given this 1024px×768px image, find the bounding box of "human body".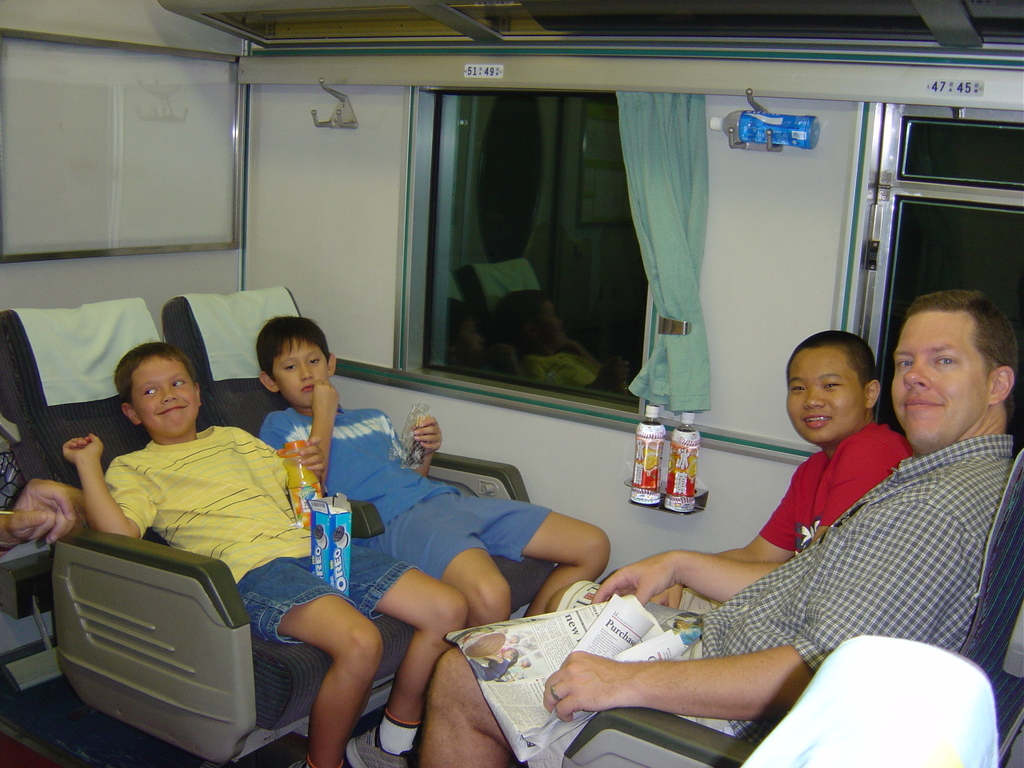
select_region(602, 417, 903, 617).
